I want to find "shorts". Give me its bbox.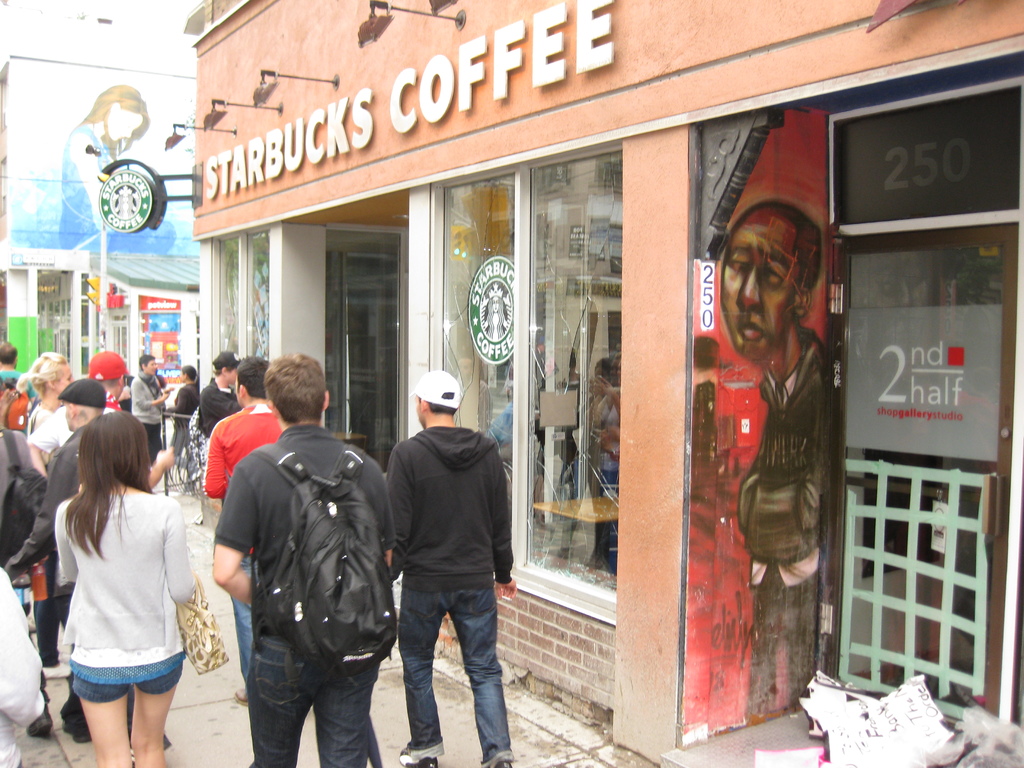
bbox(60, 651, 191, 717).
